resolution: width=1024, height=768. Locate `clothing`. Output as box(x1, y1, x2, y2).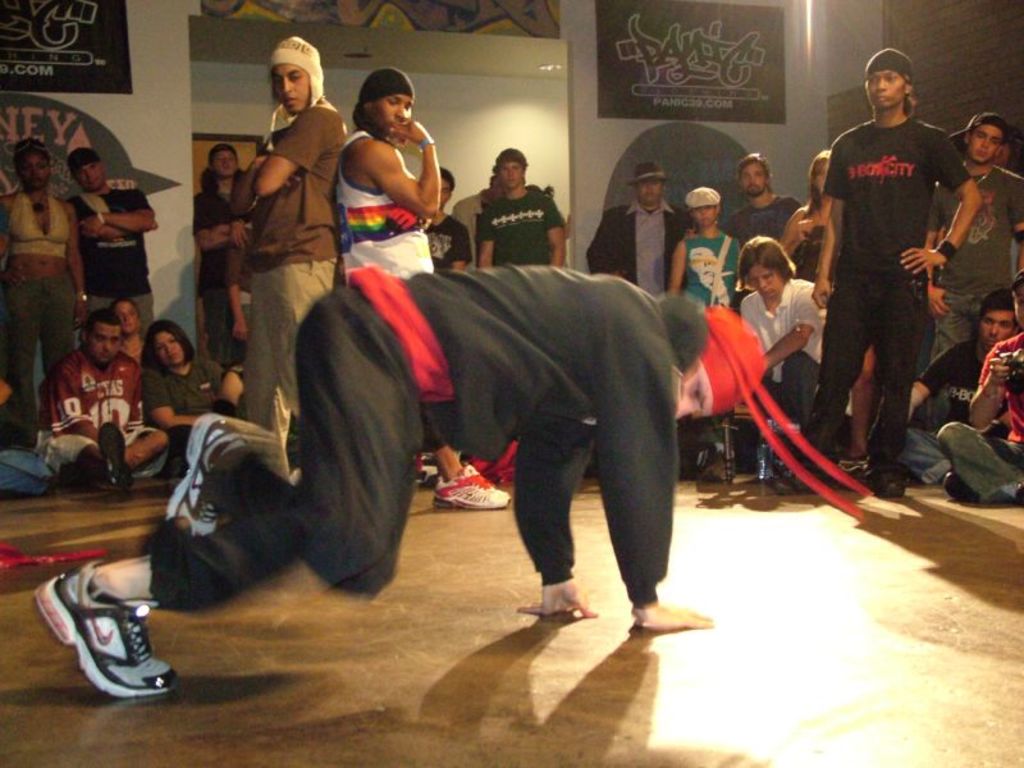
box(143, 264, 673, 622).
